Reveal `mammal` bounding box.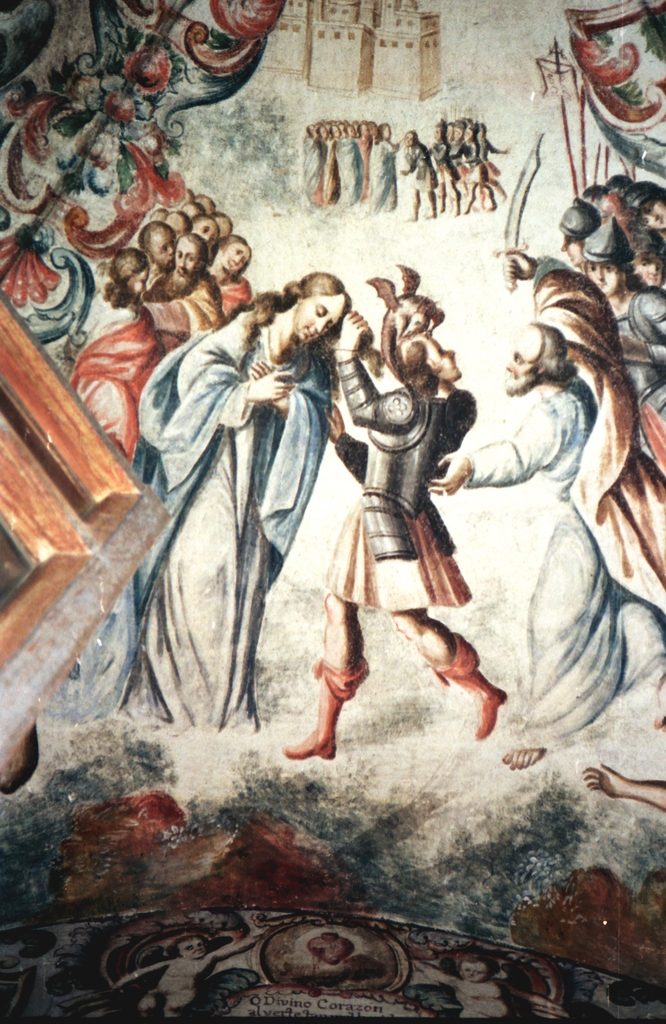
Revealed: locate(208, 207, 236, 237).
